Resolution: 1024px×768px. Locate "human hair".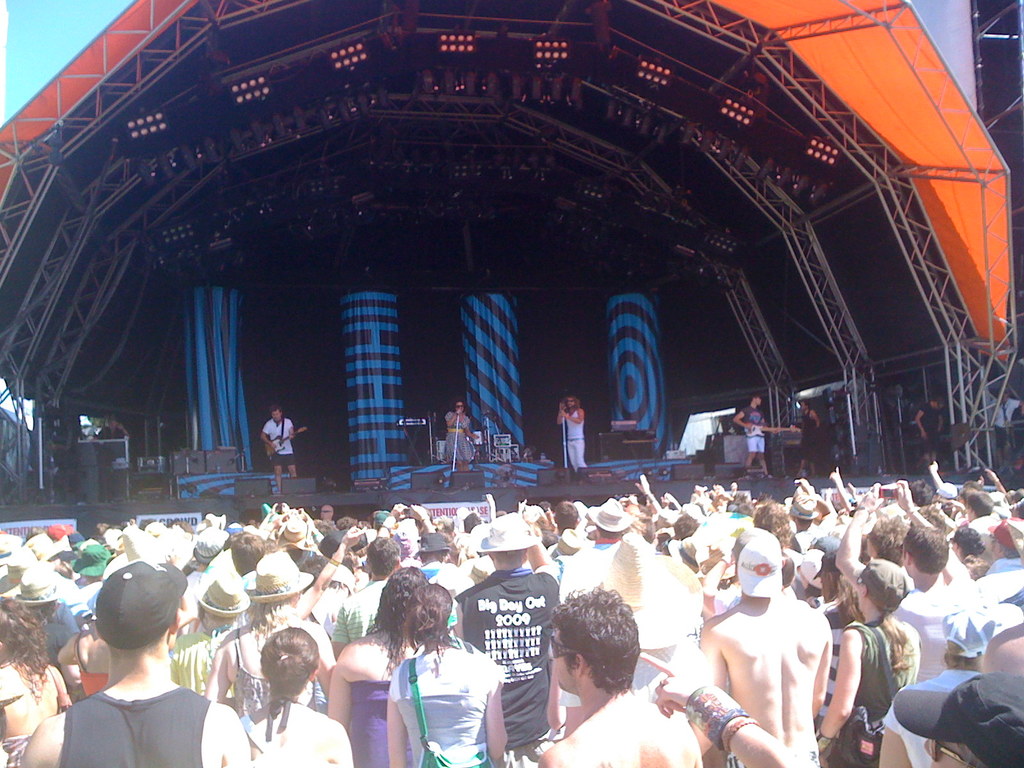
[953, 524, 986, 558].
